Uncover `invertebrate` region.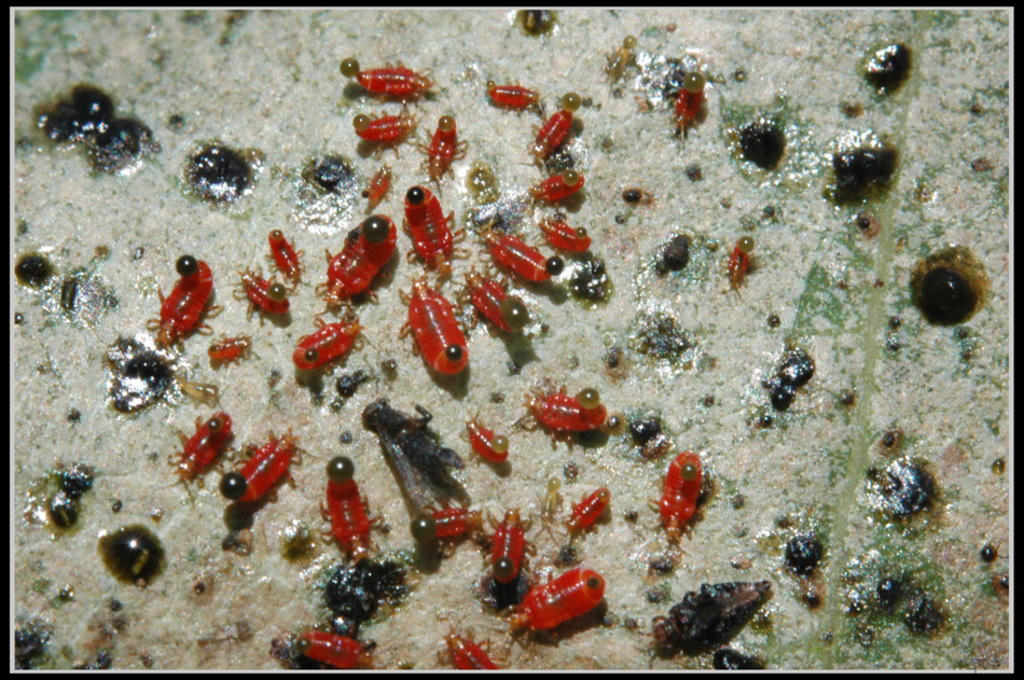
Uncovered: box(415, 505, 488, 552).
